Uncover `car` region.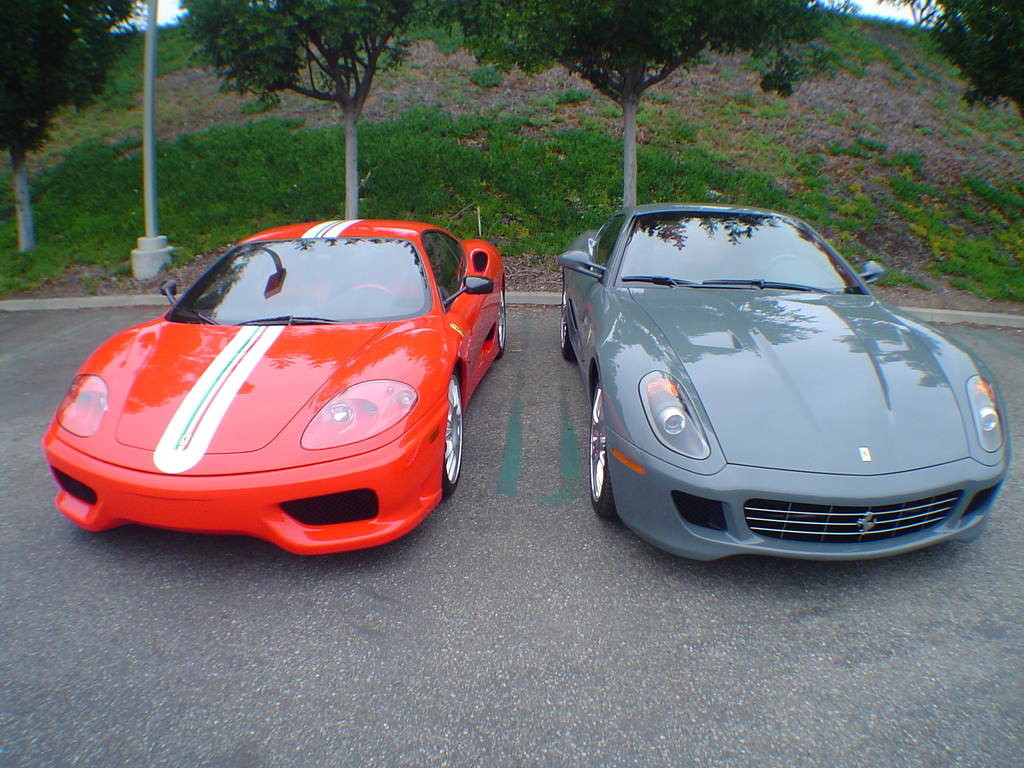
Uncovered: select_region(40, 223, 503, 559).
